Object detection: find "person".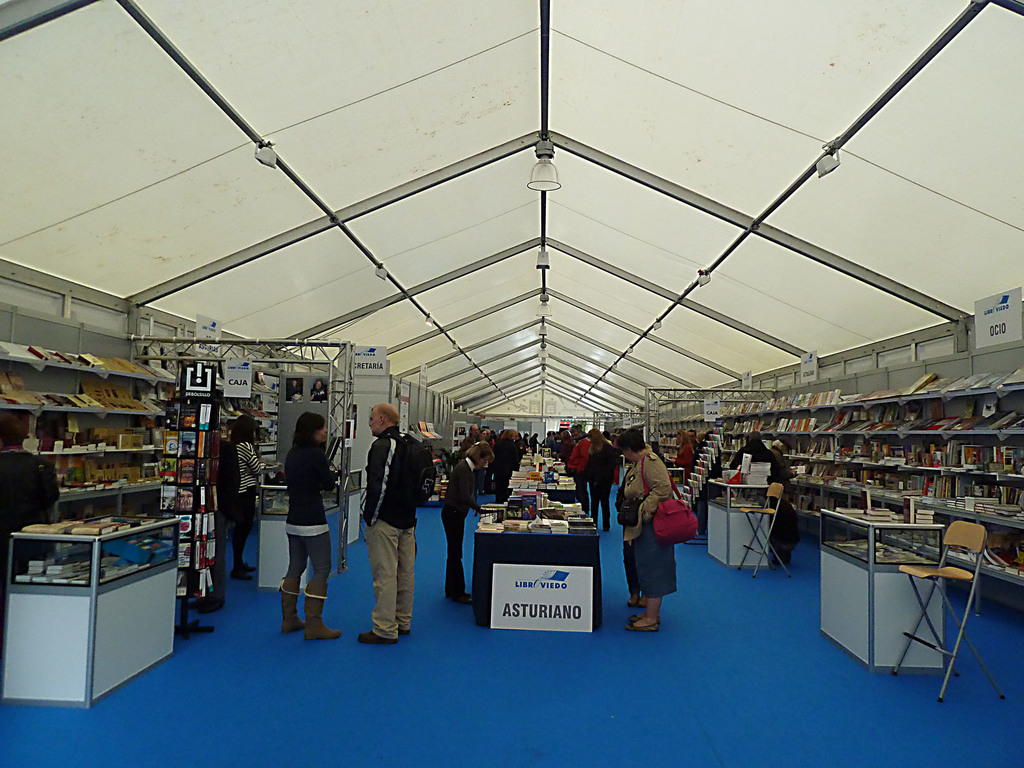
<region>358, 401, 433, 641</region>.
